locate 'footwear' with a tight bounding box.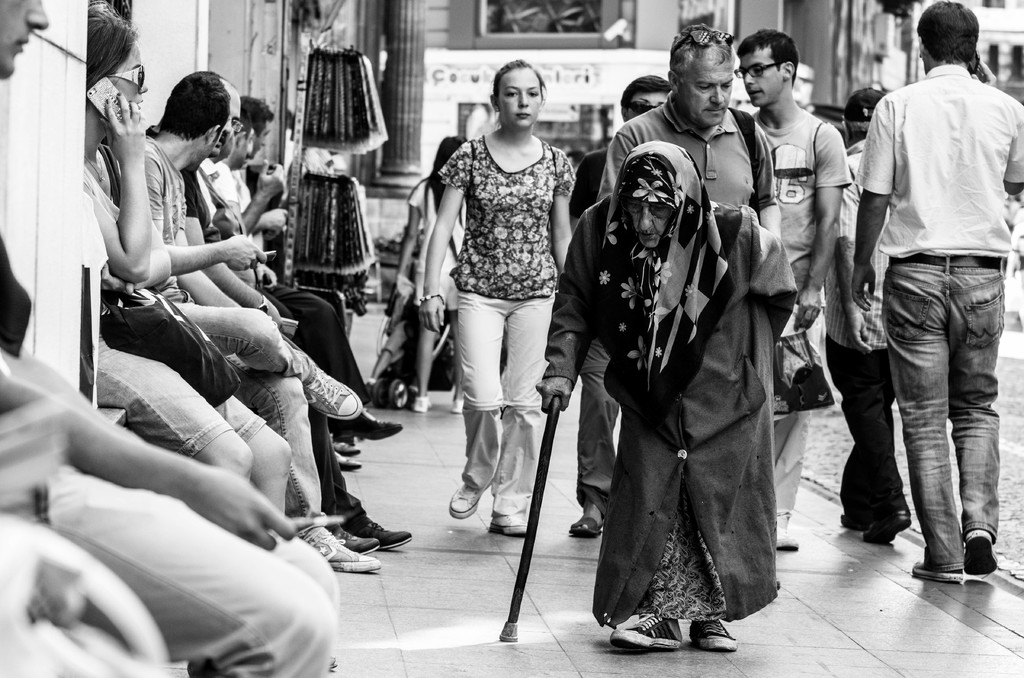
(left=299, top=524, right=387, bottom=572).
